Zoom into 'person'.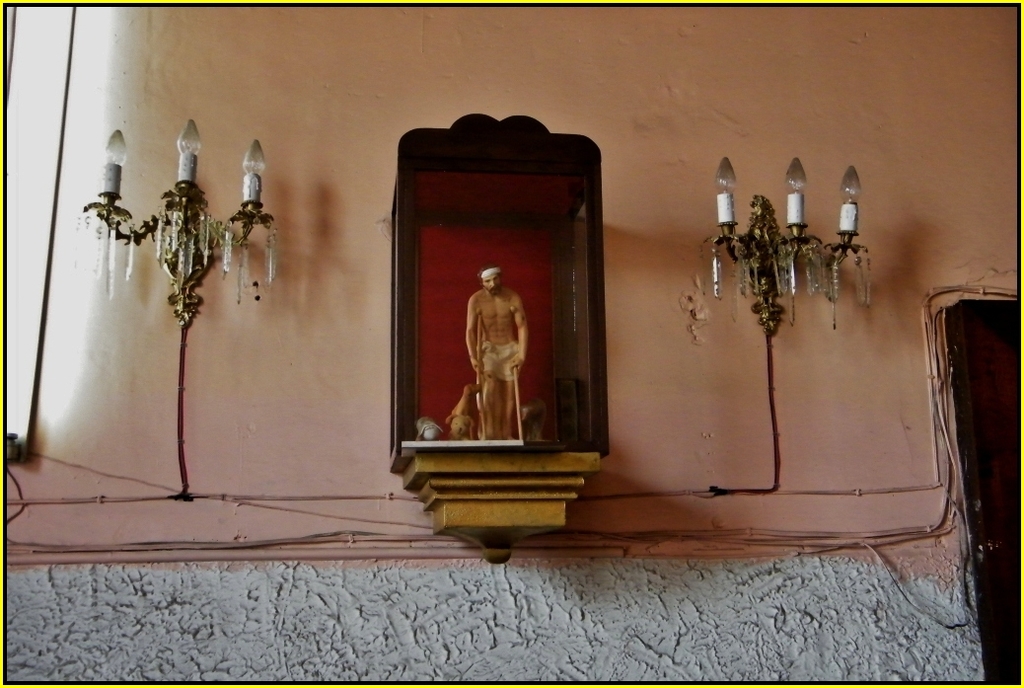
Zoom target: (x1=467, y1=261, x2=529, y2=438).
